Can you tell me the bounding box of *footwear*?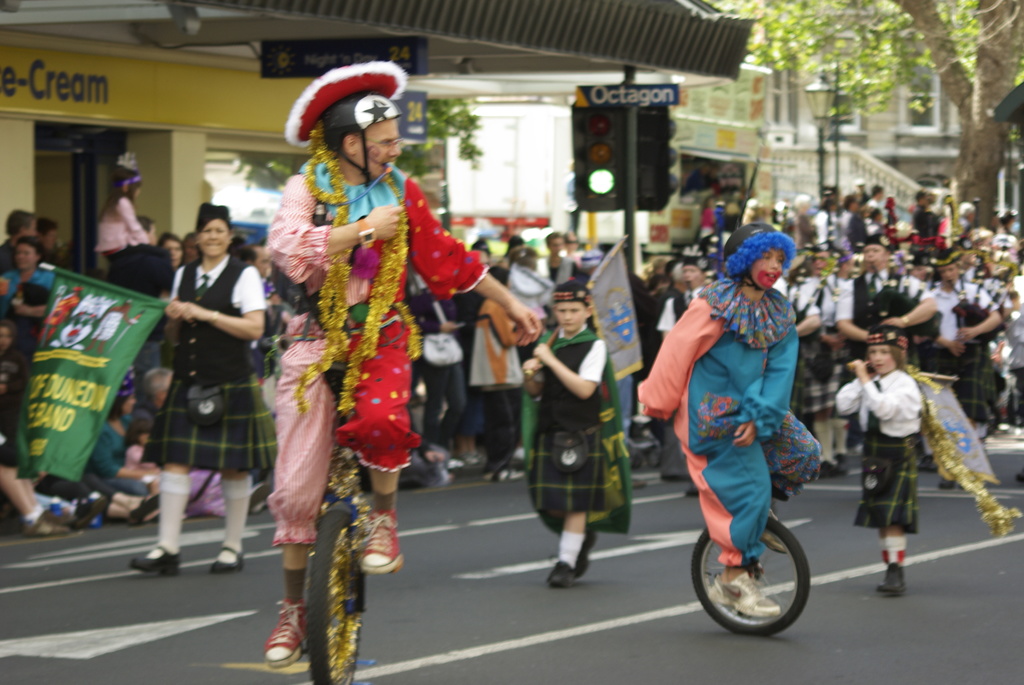
select_region(203, 539, 241, 566).
